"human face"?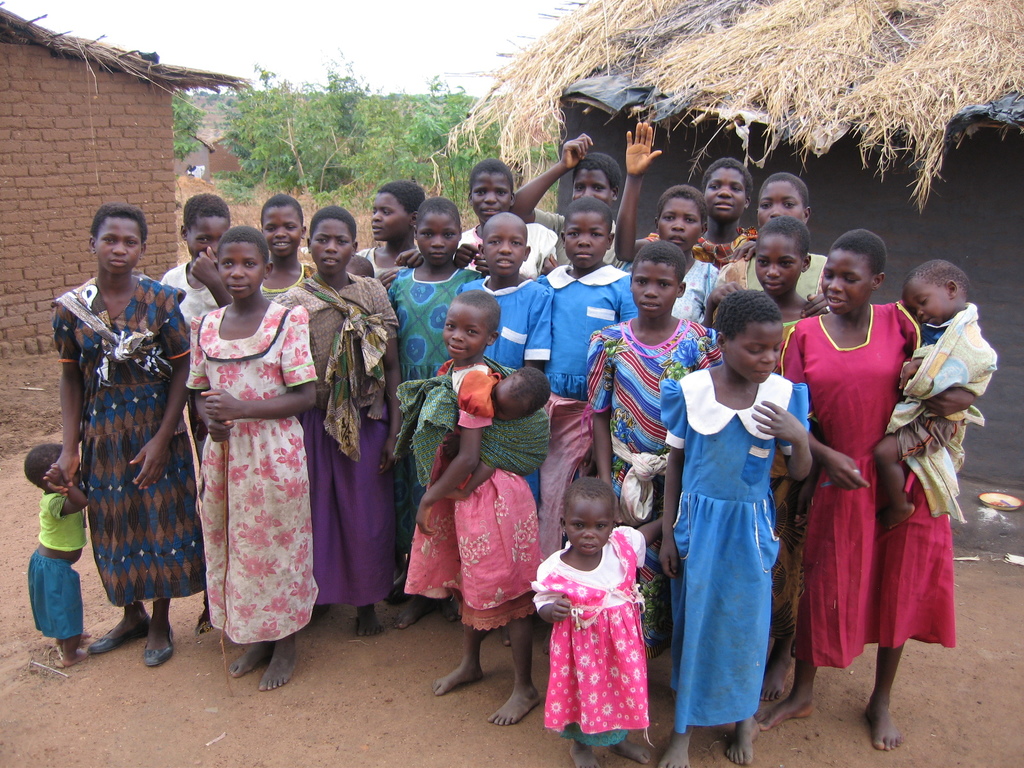
select_region(761, 181, 808, 229)
